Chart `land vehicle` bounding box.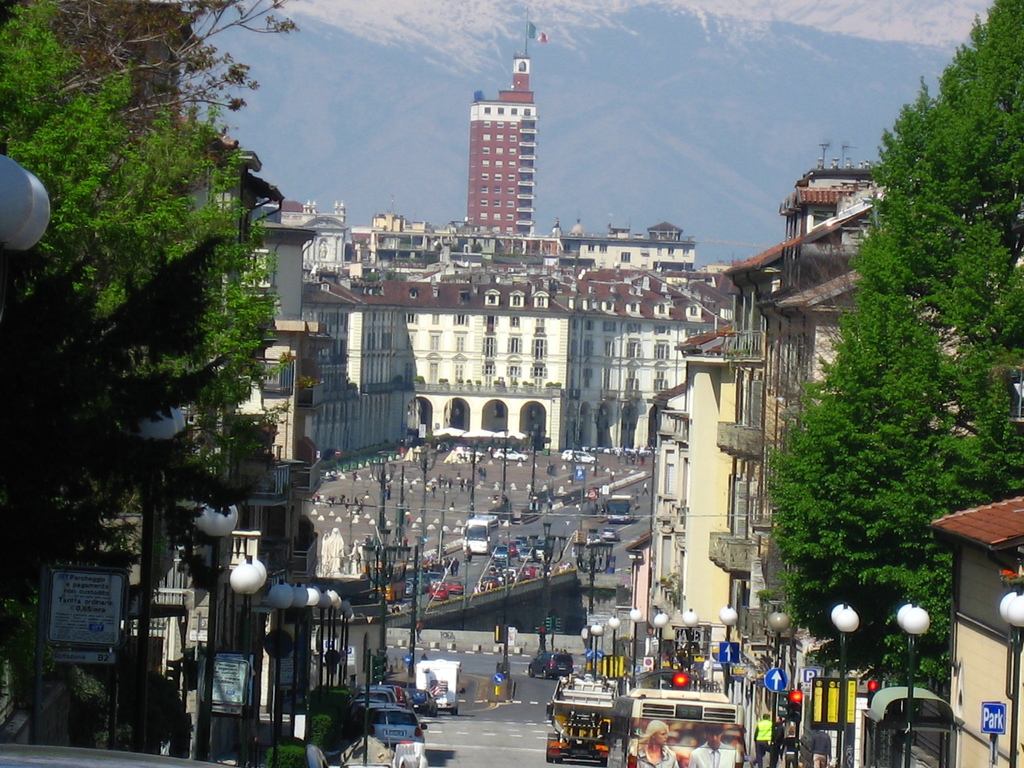
Charted: x1=598, y1=685, x2=745, y2=767.
